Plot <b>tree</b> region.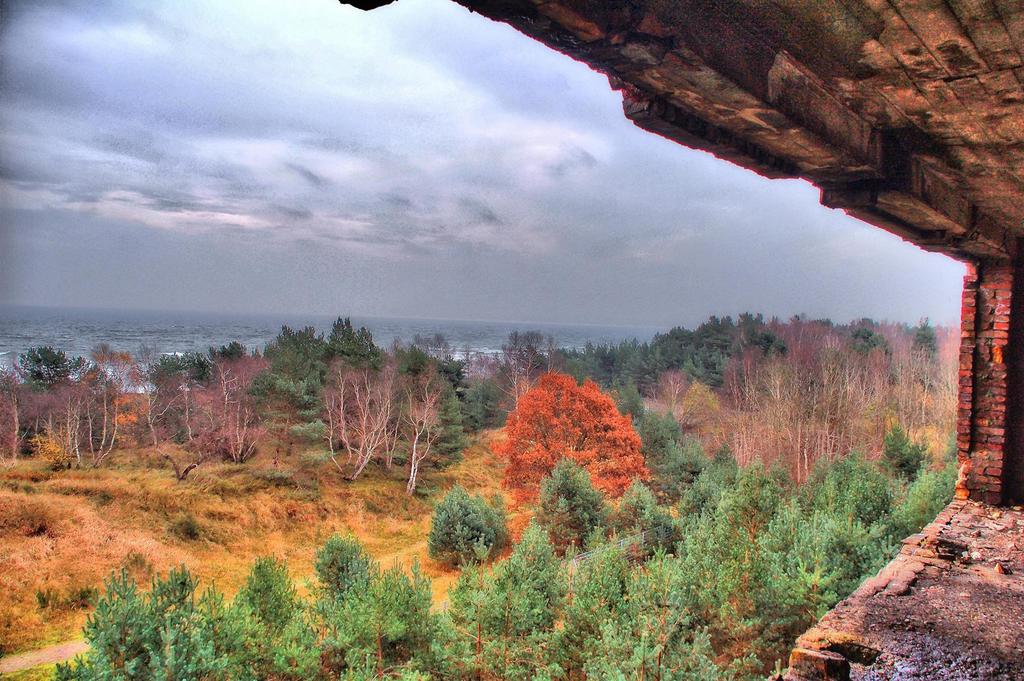
Plotted at BBox(89, 336, 152, 462).
